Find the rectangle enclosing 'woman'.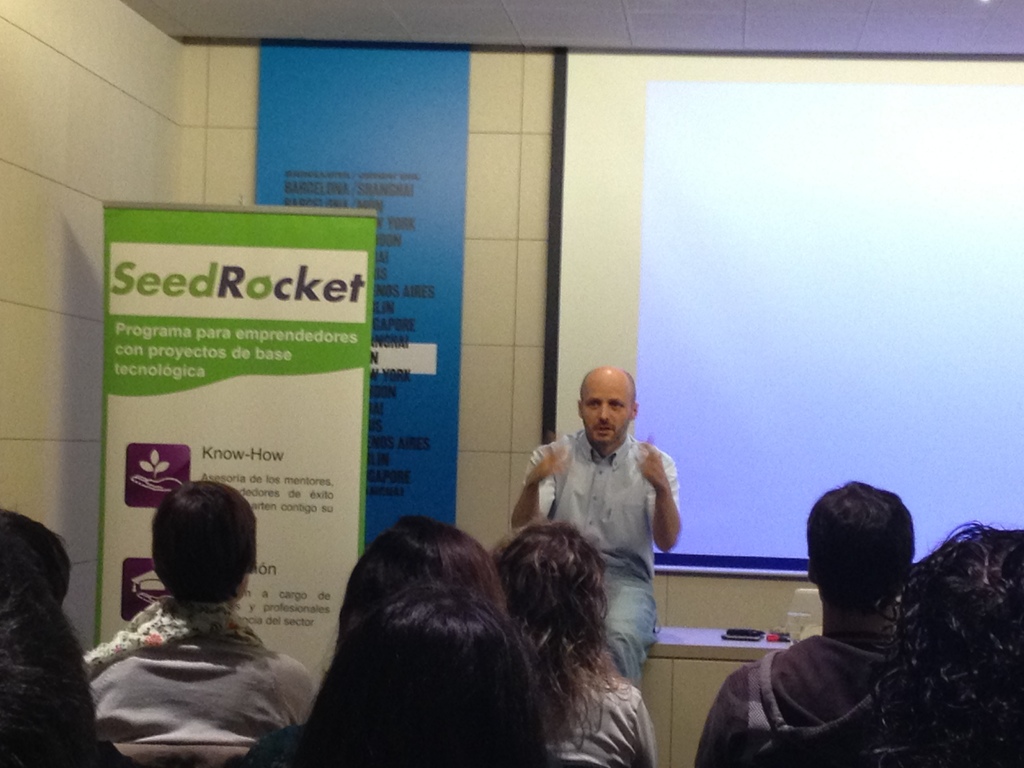
(244,512,513,767).
